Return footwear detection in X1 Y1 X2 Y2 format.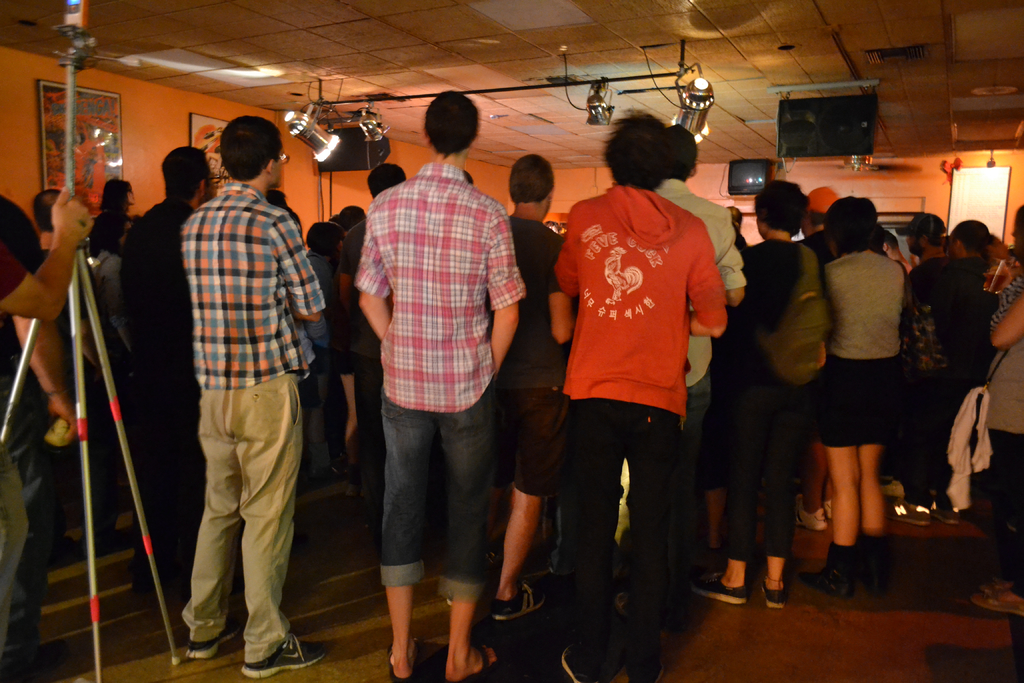
184 630 232 659.
